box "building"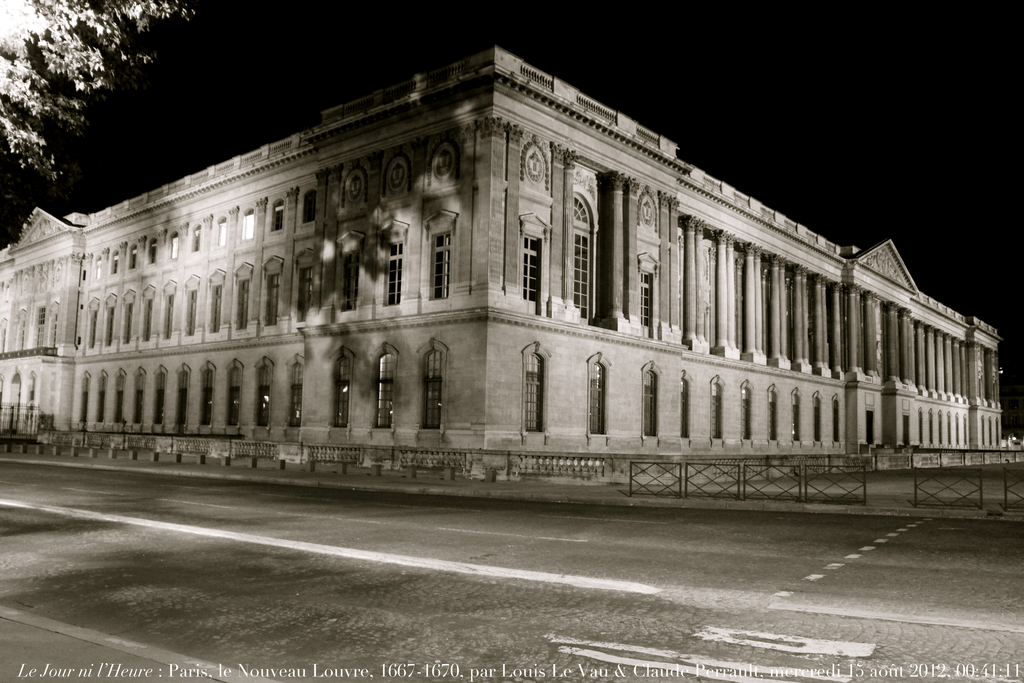
{"left": 0, "top": 42, "right": 1001, "bottom": 477}
